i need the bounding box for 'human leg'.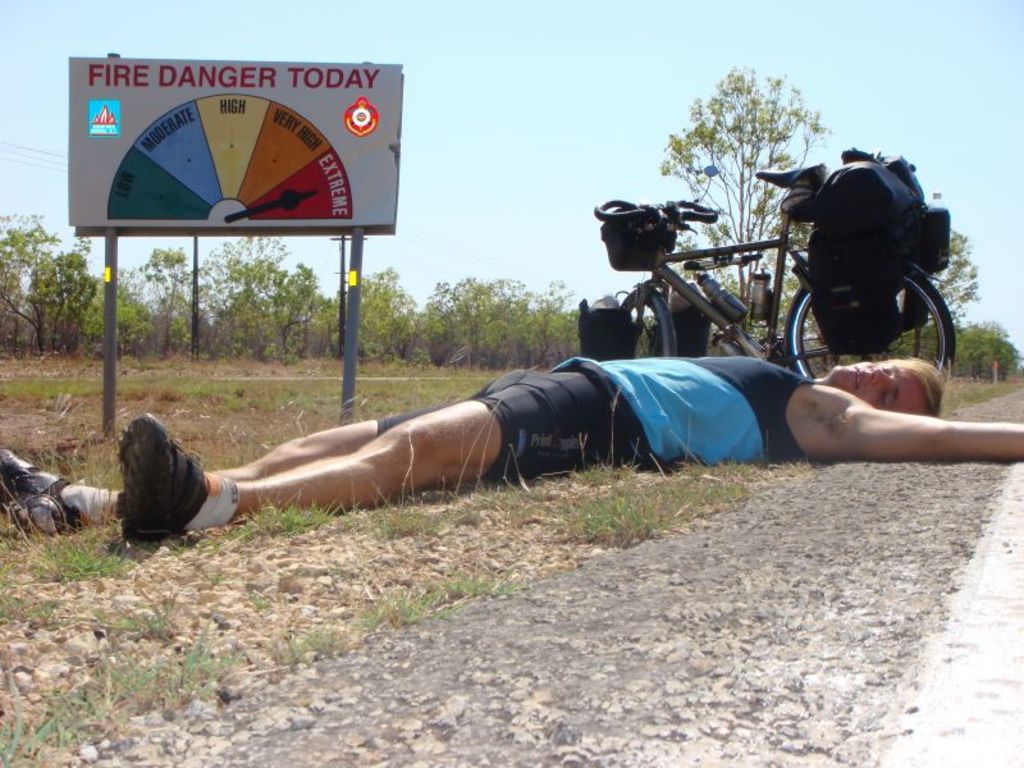
Here it is: 111, 406, 637, 548.
